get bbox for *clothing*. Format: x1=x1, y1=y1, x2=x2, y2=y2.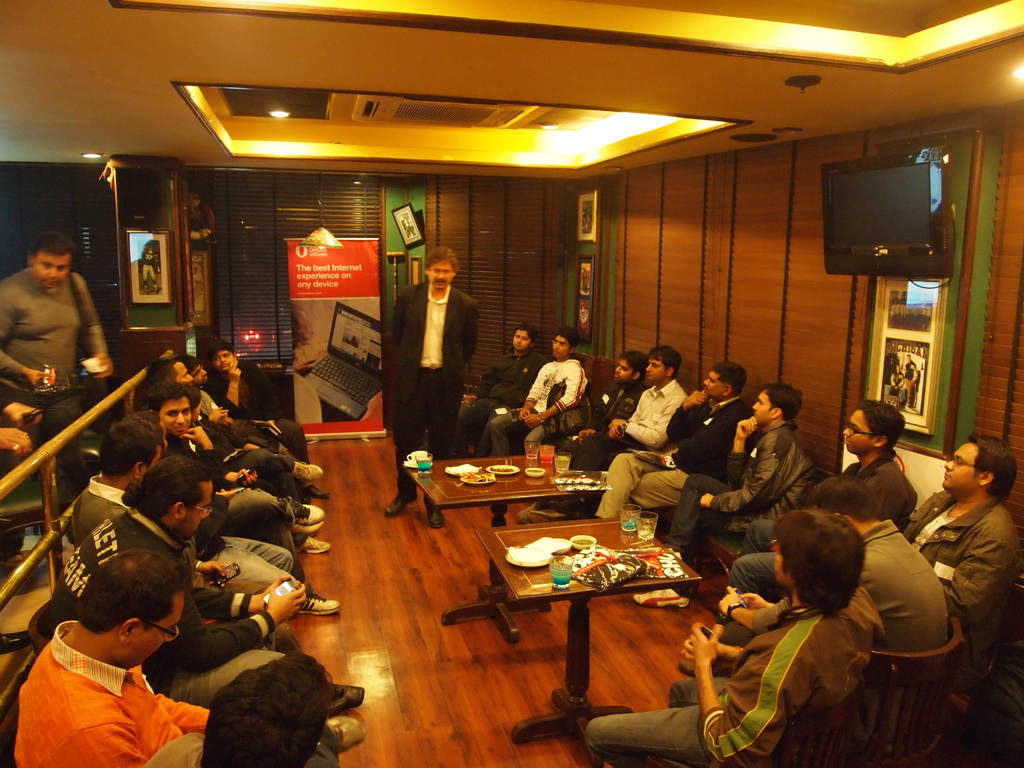
x1=484, y1=355, x2=580, y2=442.
